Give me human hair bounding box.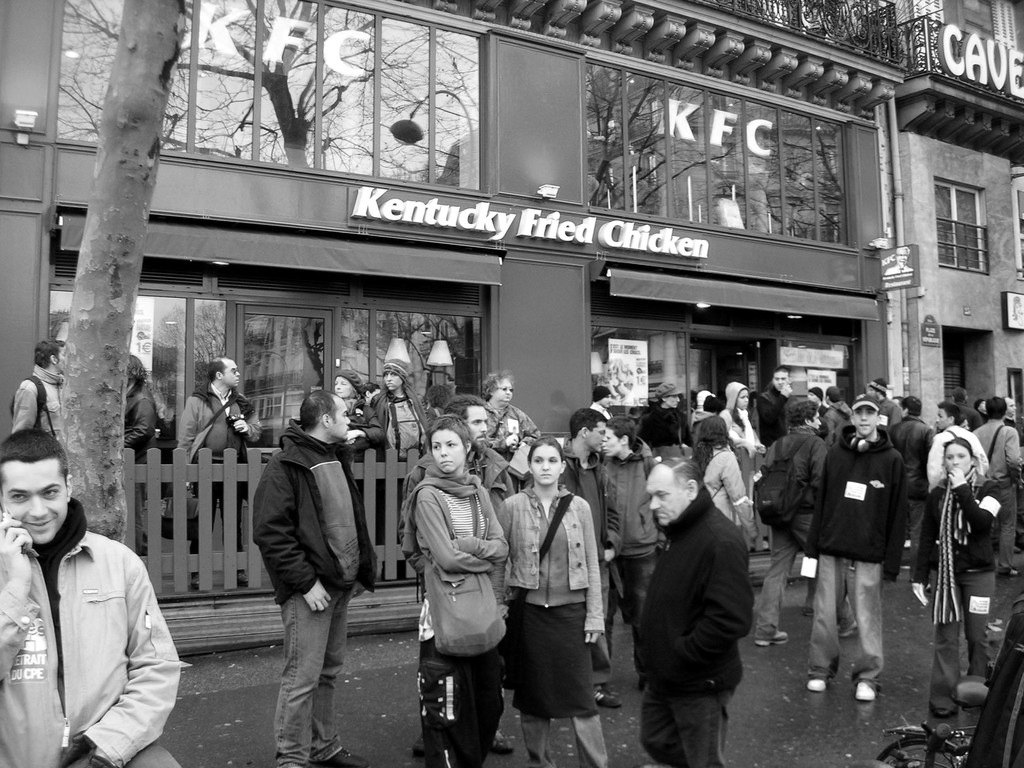
region(691, 416, 726, 468).
